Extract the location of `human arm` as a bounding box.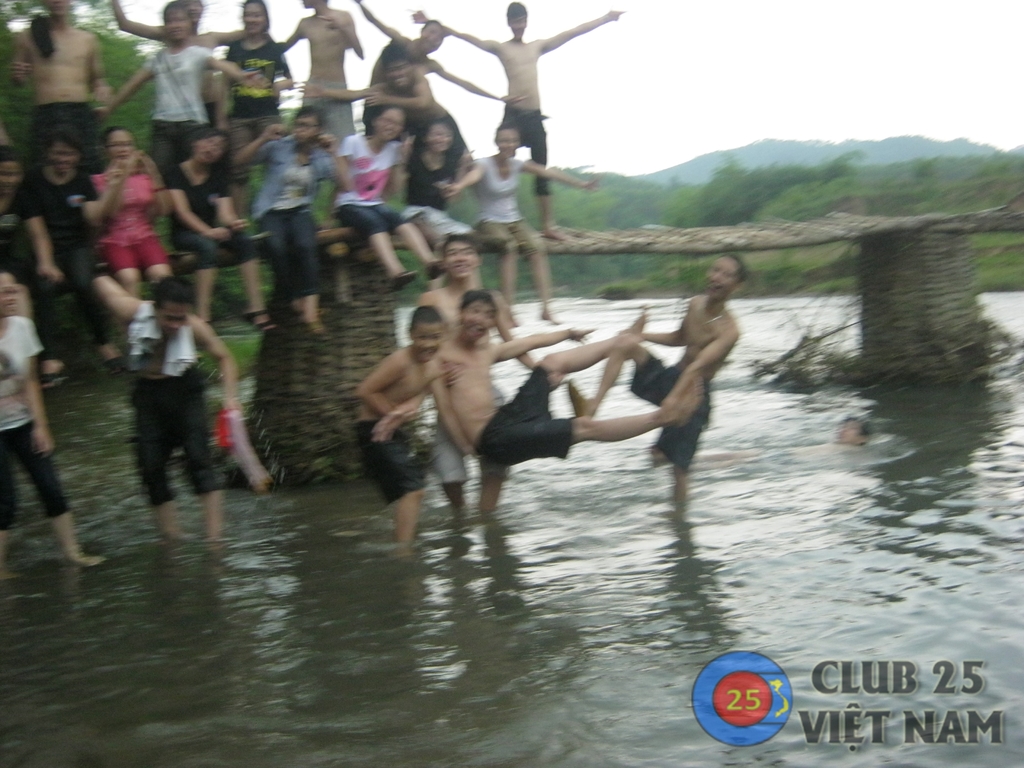
[x1=92, y1=52, x2=159, y2=123].
